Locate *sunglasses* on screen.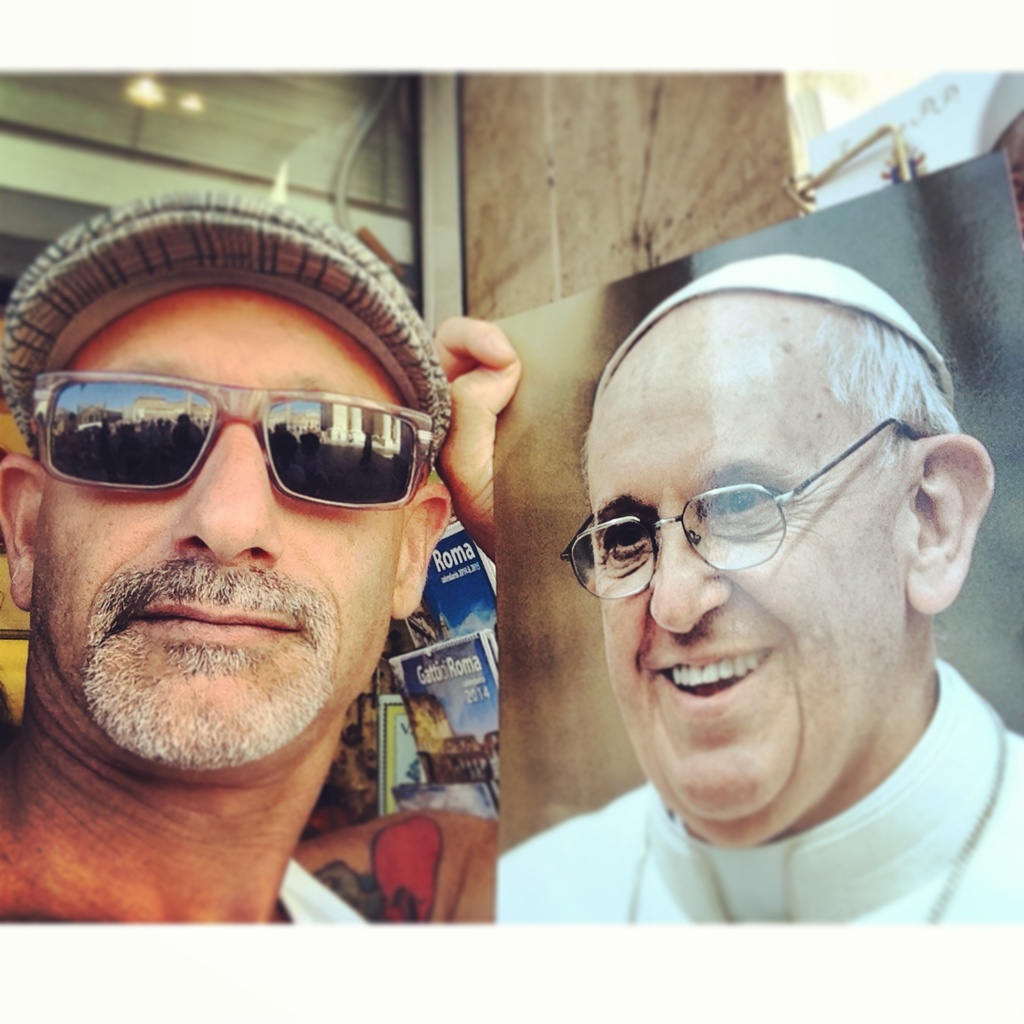
On screen at BBox(29, 371, 435, 509).
